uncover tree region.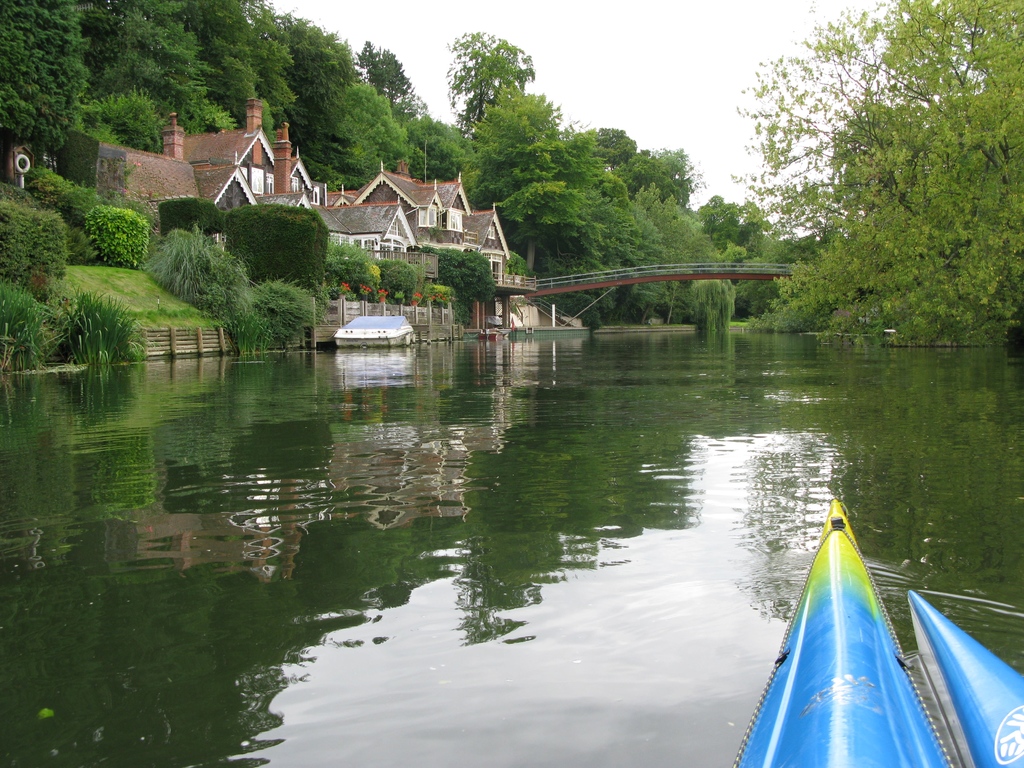
Uncovered: [left=625, top=152, right=789, bottom=336].
